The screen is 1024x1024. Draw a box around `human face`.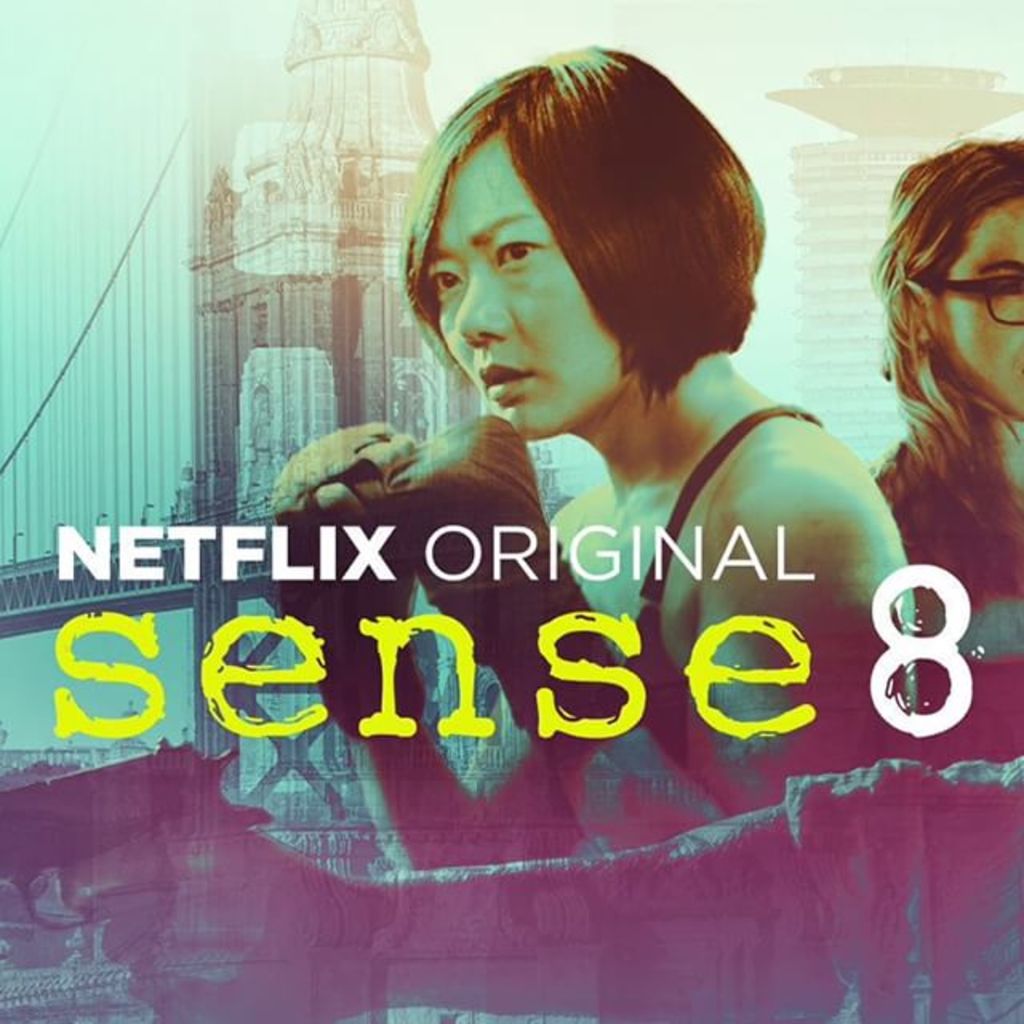
bbox=[938, 195, 1022, 418].
